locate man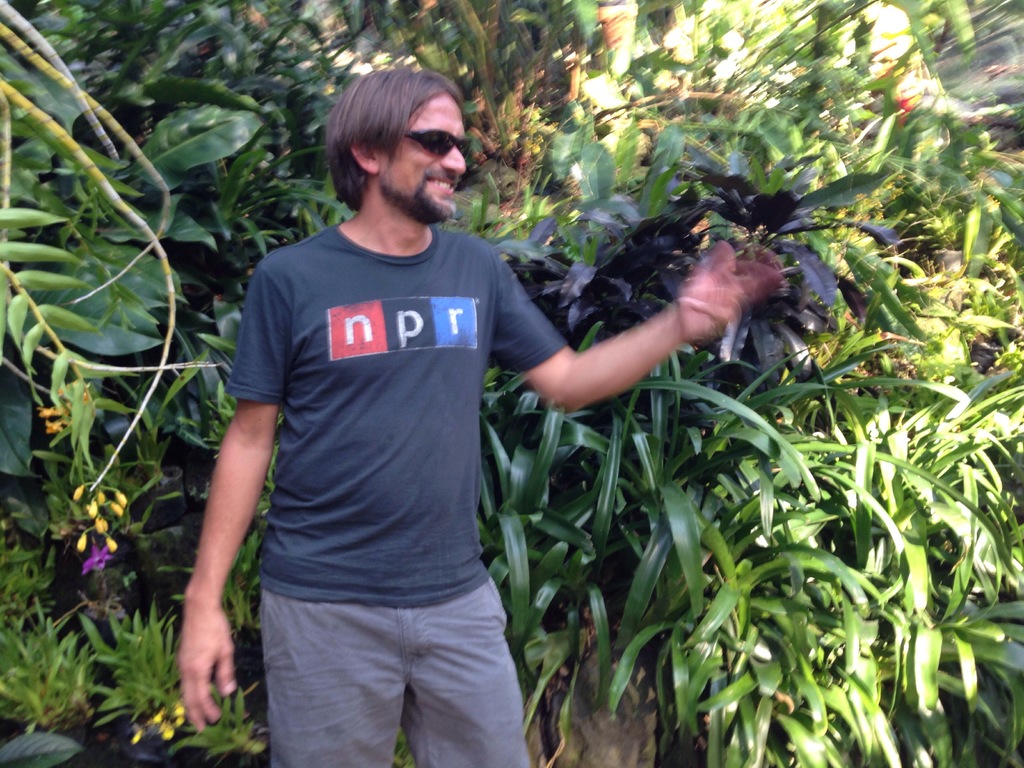
(x1=152, y1=122, x2=739, y2=749)
